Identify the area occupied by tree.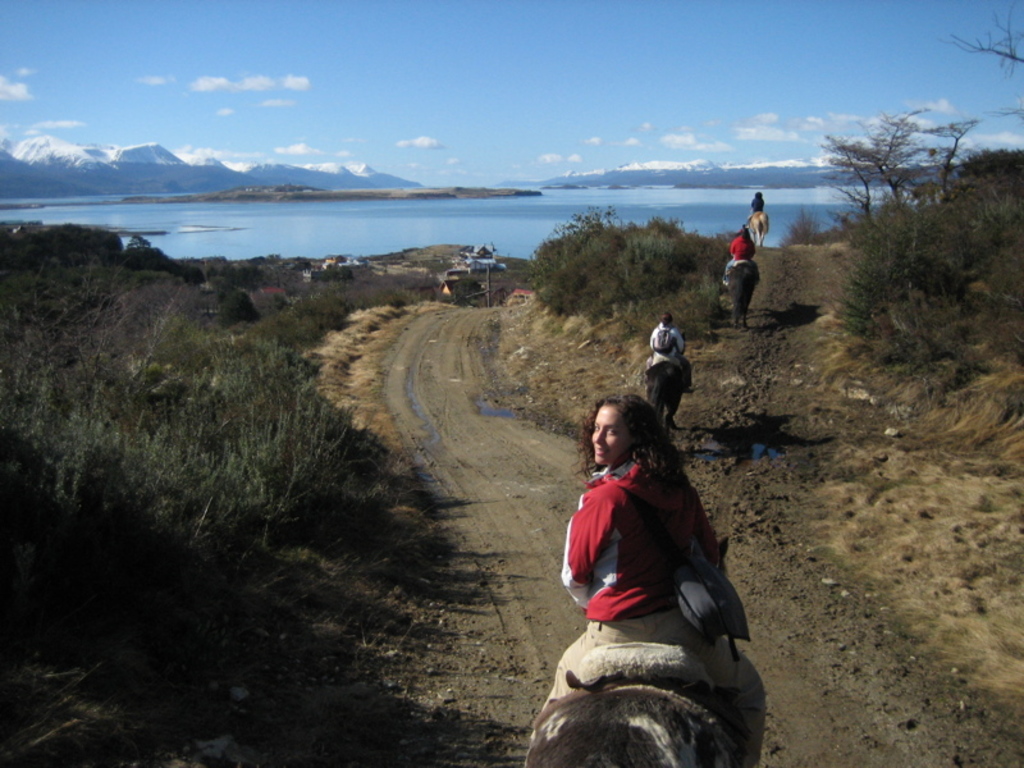
Area: 942, 0, 1023, 78.
